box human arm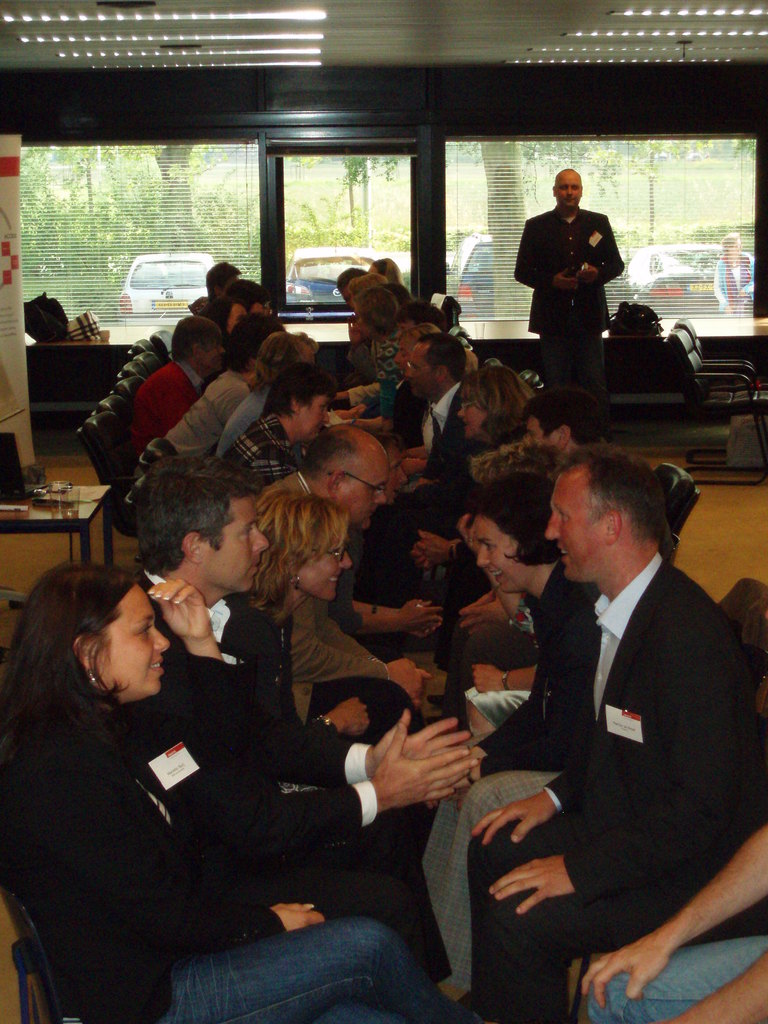
Rect(579, 836, 758, 1014)
